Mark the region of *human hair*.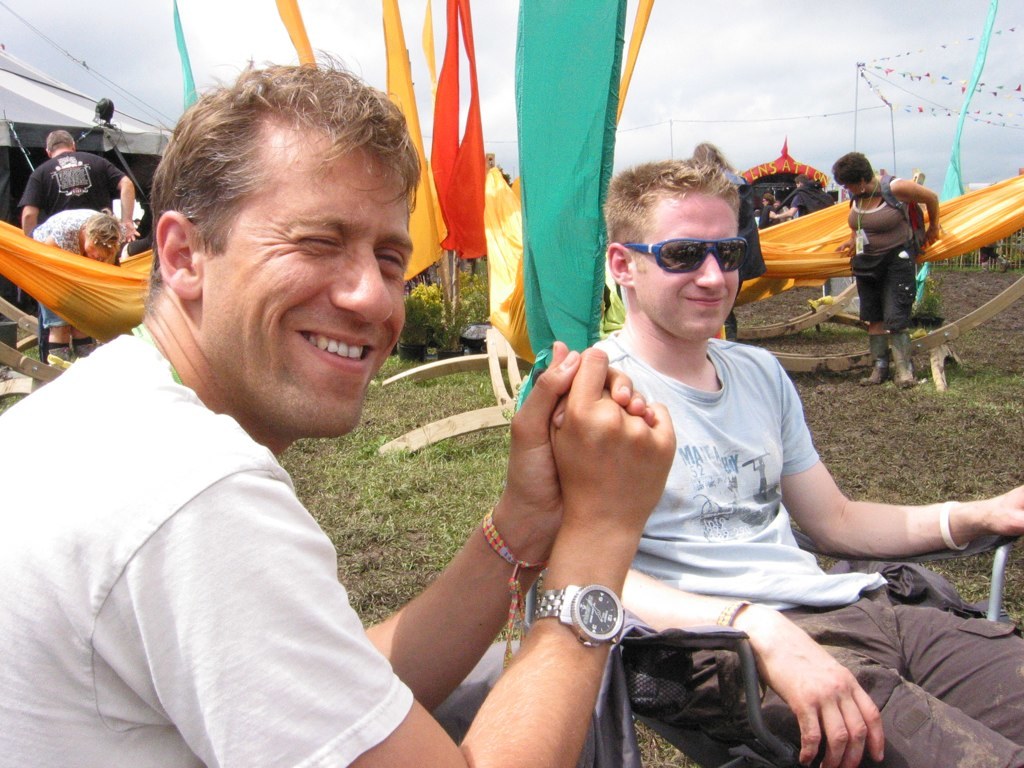
Region: rect(833, 144, 874, 186).
